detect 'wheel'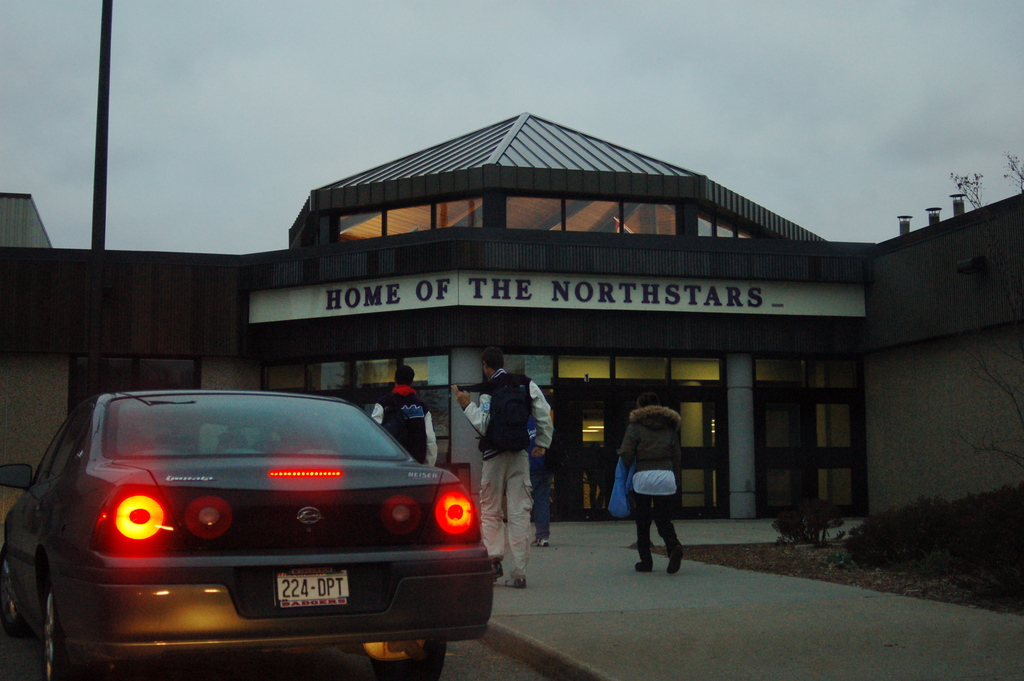
(38, 579, 111, 680)
